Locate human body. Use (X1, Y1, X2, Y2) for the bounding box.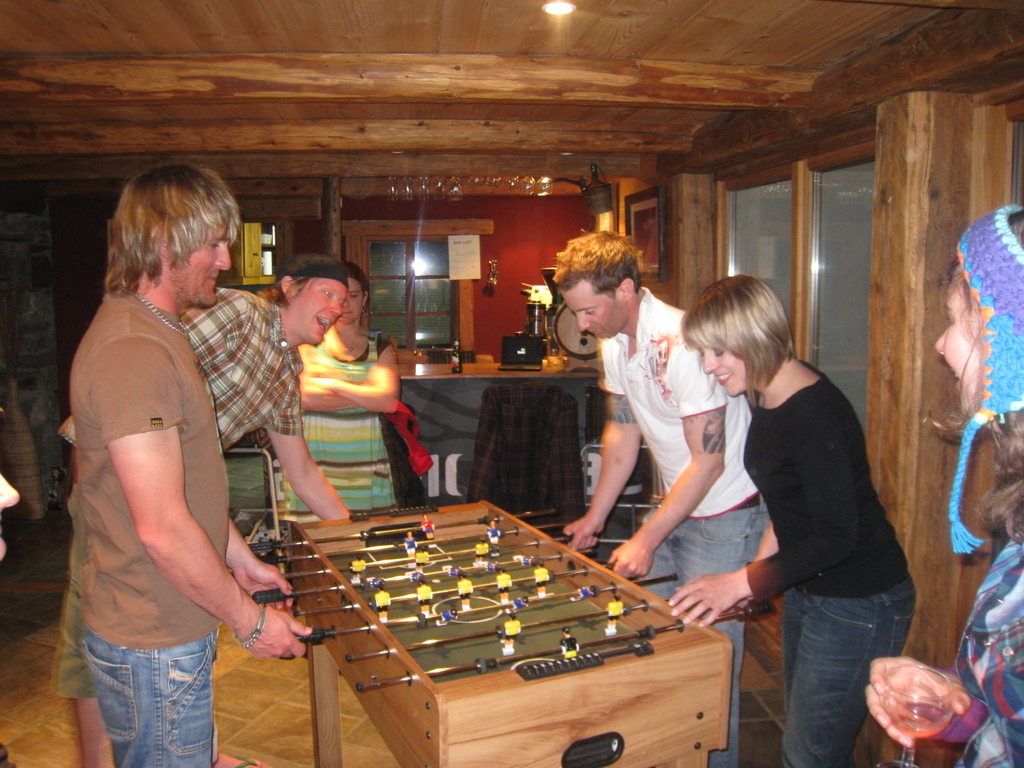
(175, 255, 348, 522).
